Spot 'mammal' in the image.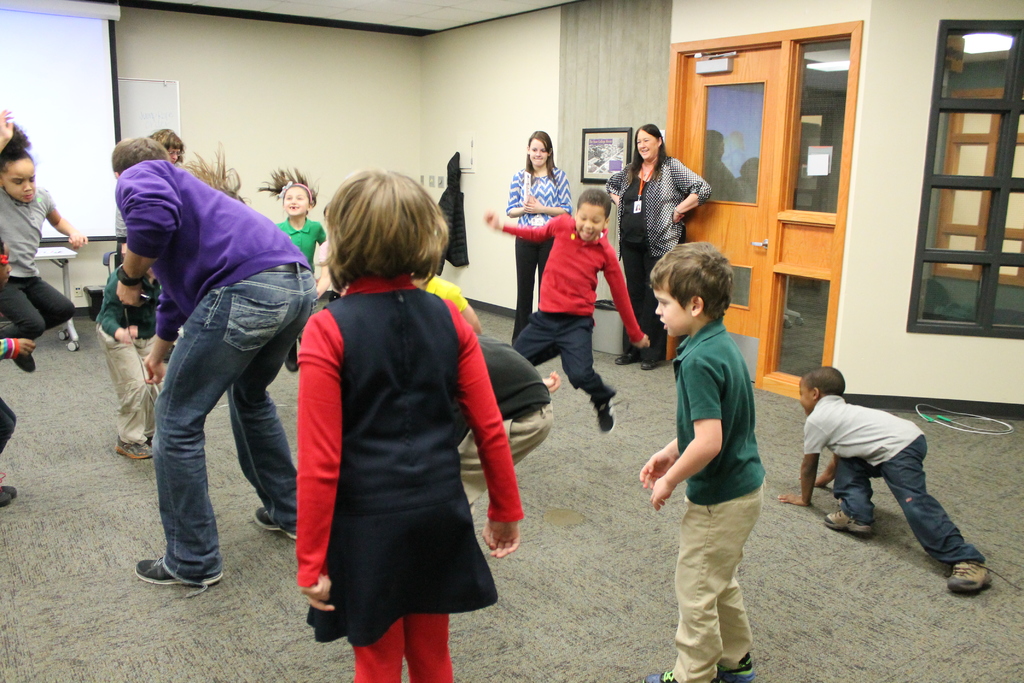
'mammal' found at BBox(504, 134, 568, 339).
